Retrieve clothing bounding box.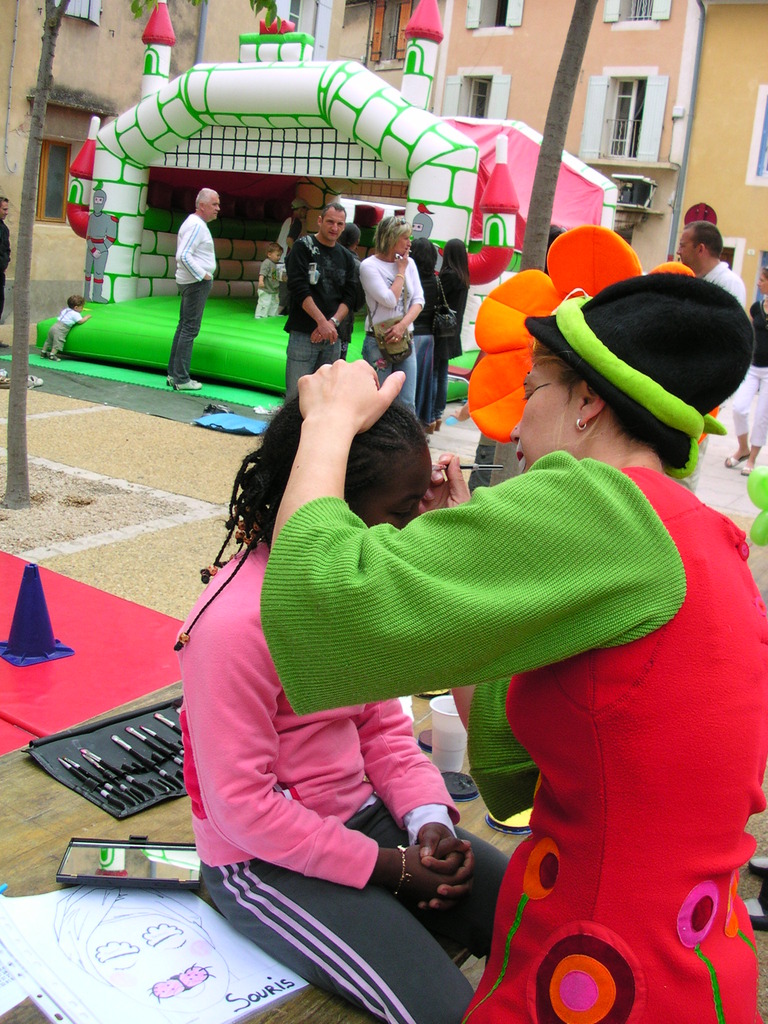
Bounding box: {"x1": 43, "y1": 307, "x2": 81, "y2": 348}.
